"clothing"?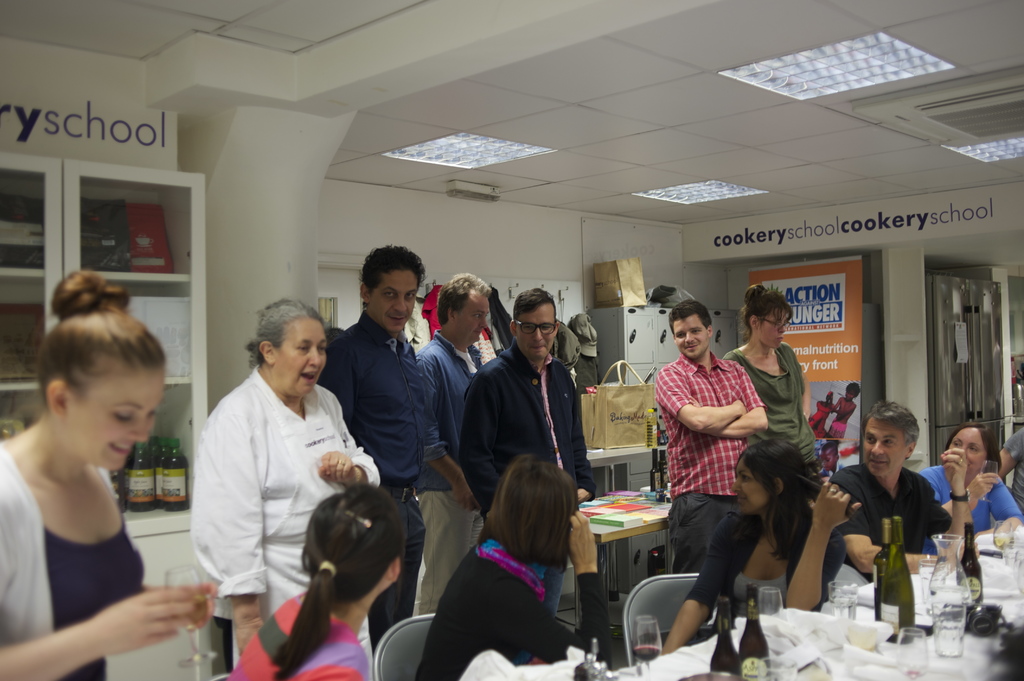
x1=689, y1=507, x2=846, y2=634
